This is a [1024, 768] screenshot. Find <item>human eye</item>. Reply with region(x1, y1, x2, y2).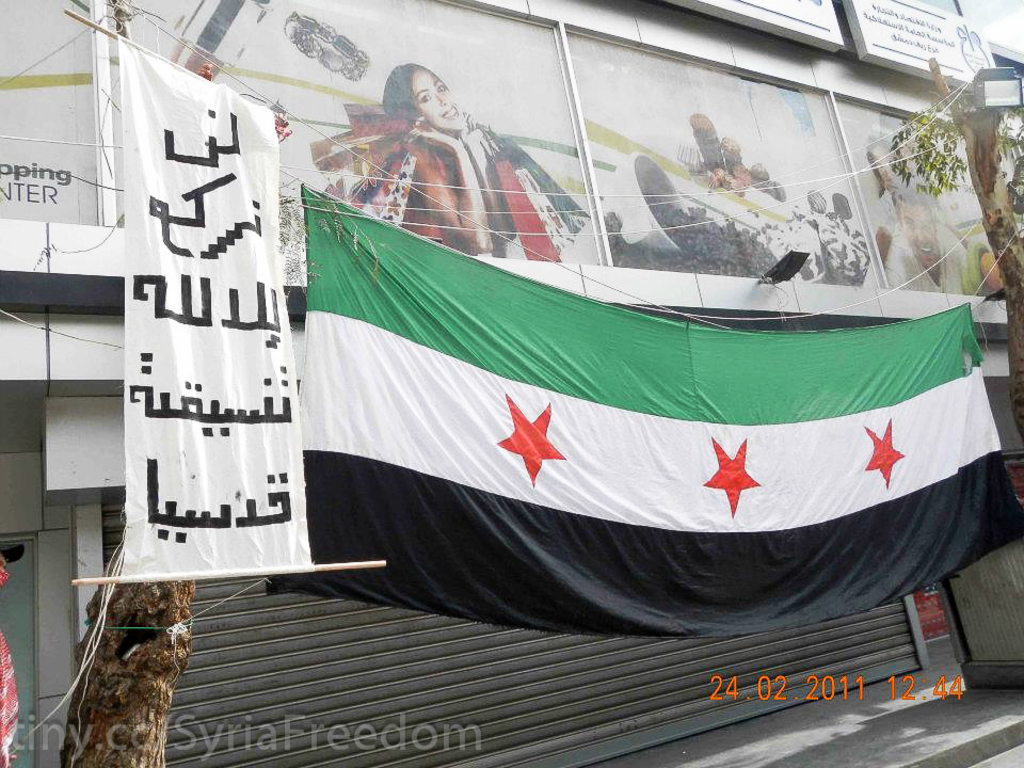
region(418, 92, 430, 103).
